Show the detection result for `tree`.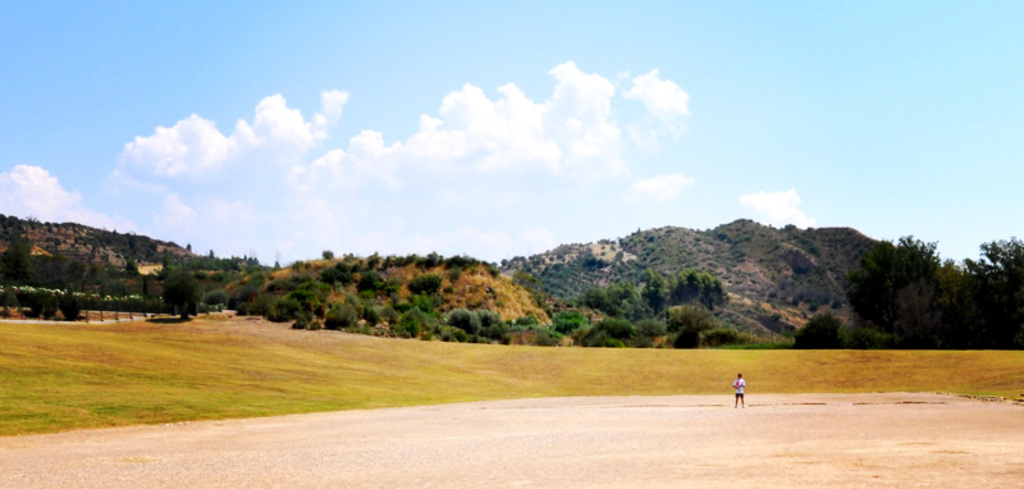
box(676, 271, 728, 315).
